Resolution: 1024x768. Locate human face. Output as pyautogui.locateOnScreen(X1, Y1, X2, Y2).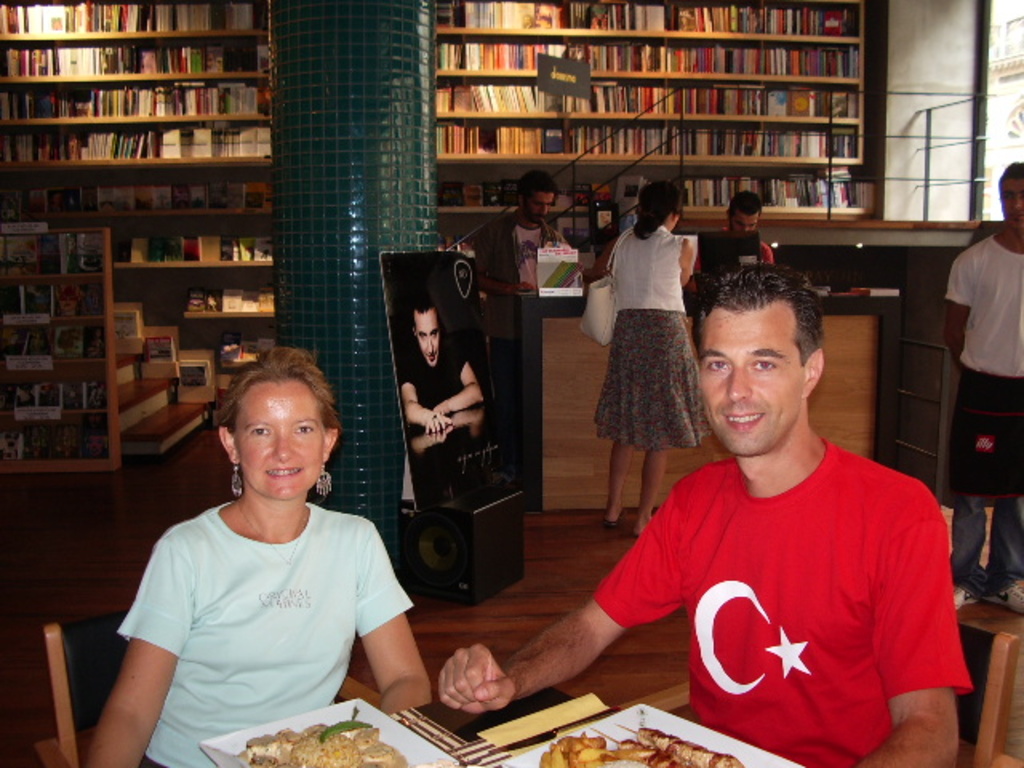
pyautogui.locateOnScreen(232, 382, 325, 498).
